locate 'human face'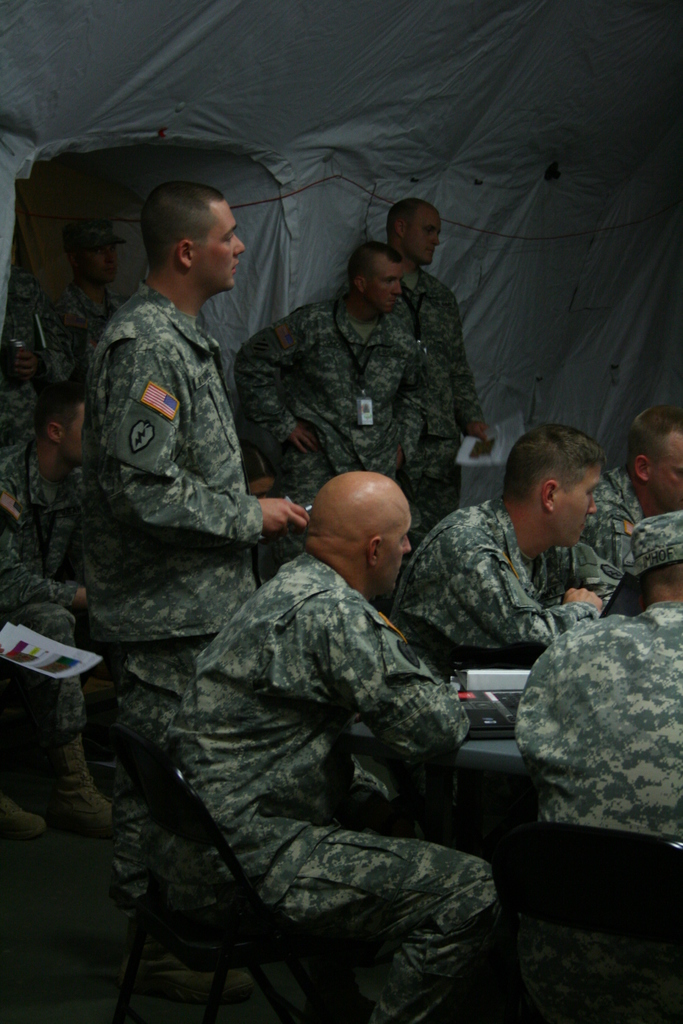
detection(78, 244, 120, 283)
